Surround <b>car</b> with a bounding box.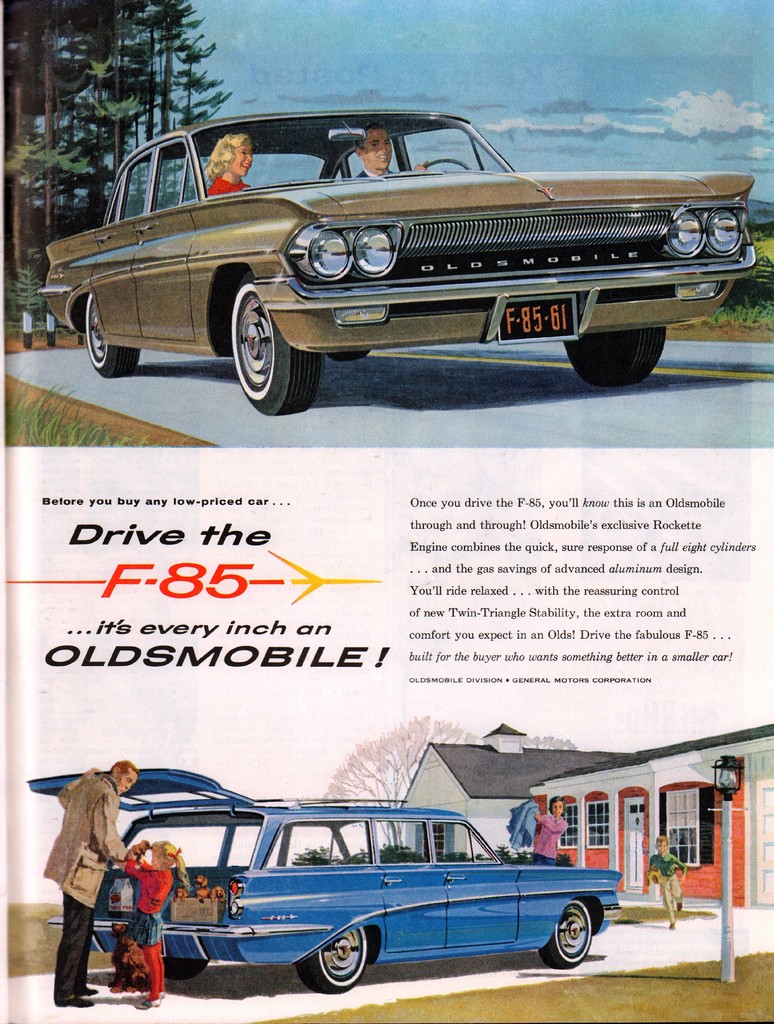
{"x1": 42, "y1": 108, "x2": 764, "y2": 421}.
